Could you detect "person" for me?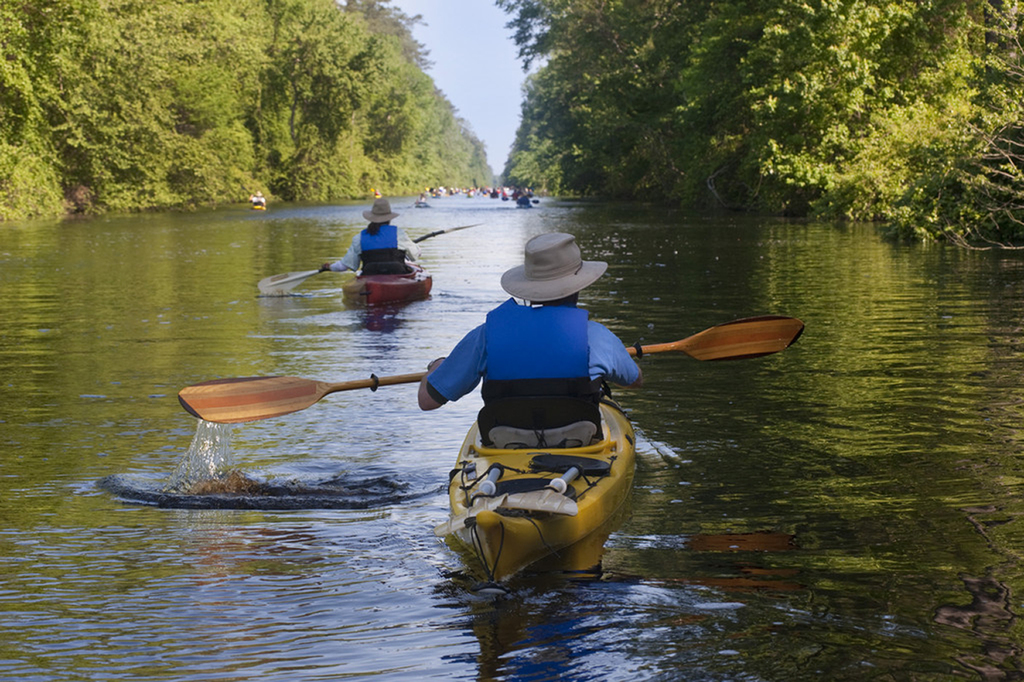
Detection result: l=422, t=228, r=644, b=456.
